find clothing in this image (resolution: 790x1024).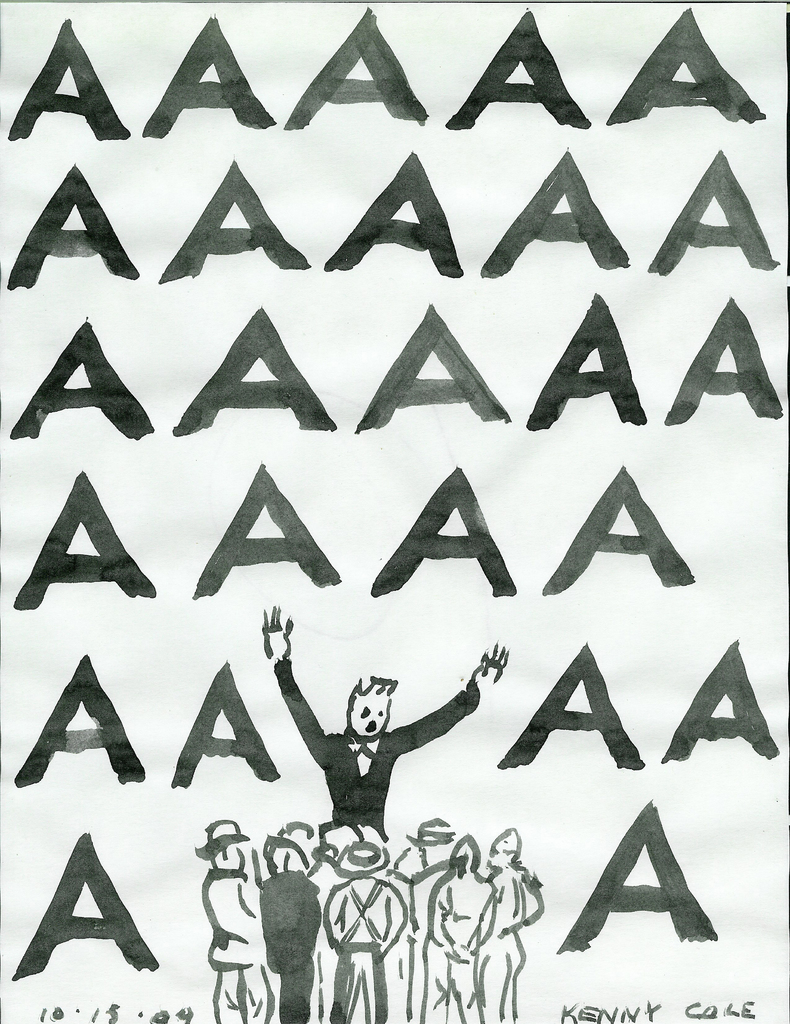
<box>265,653,479,831</box>.
